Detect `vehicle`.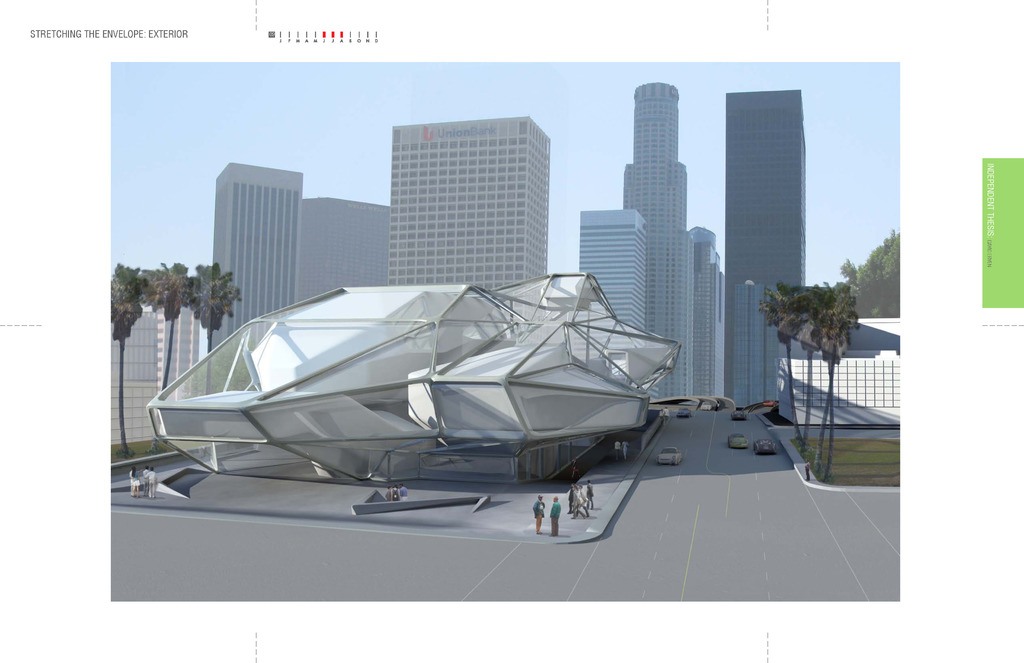
Detected at [x1=731, y1=408, x2=749, y2=421].
